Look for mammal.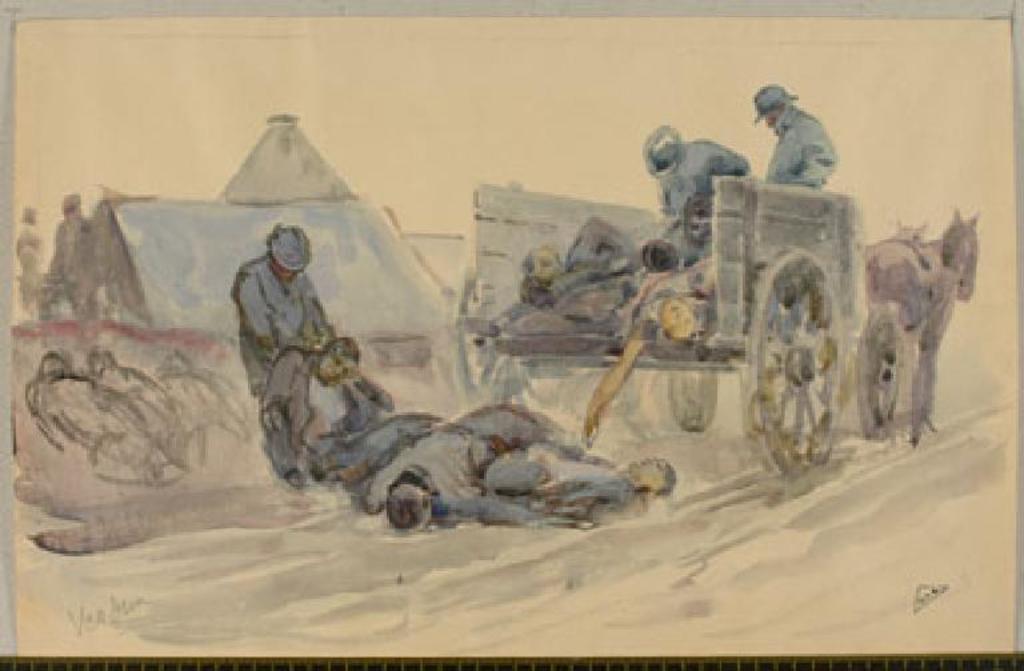
Found: 229 217 332 428.
